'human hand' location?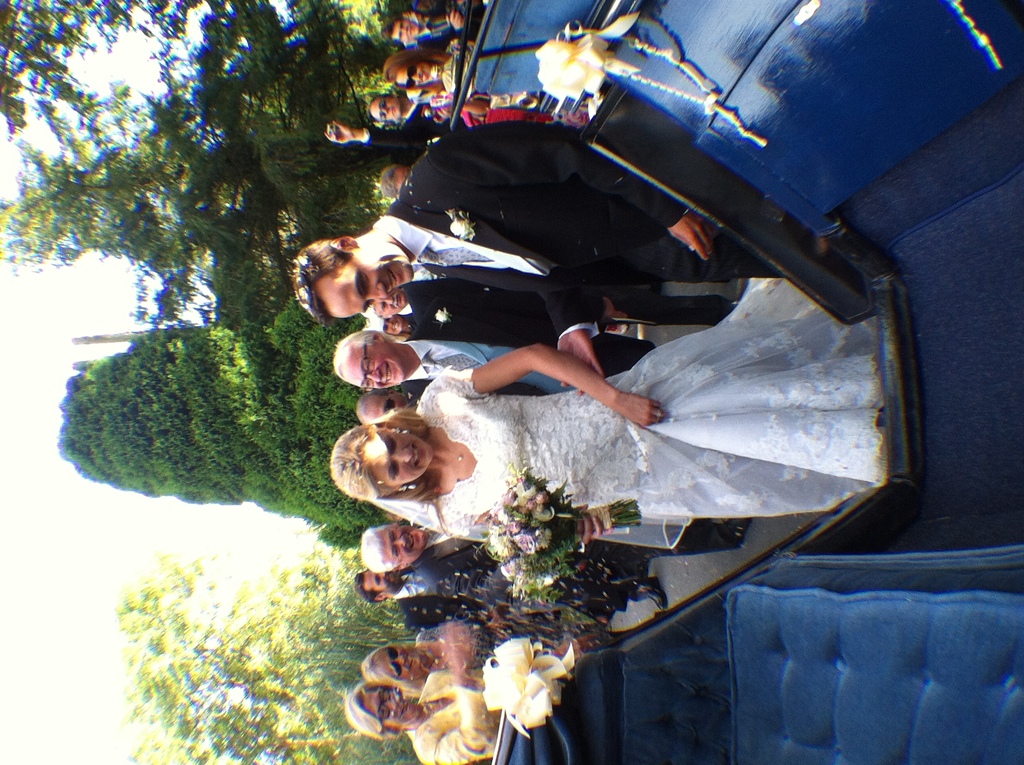
box=[557, 632, 597, 664]
